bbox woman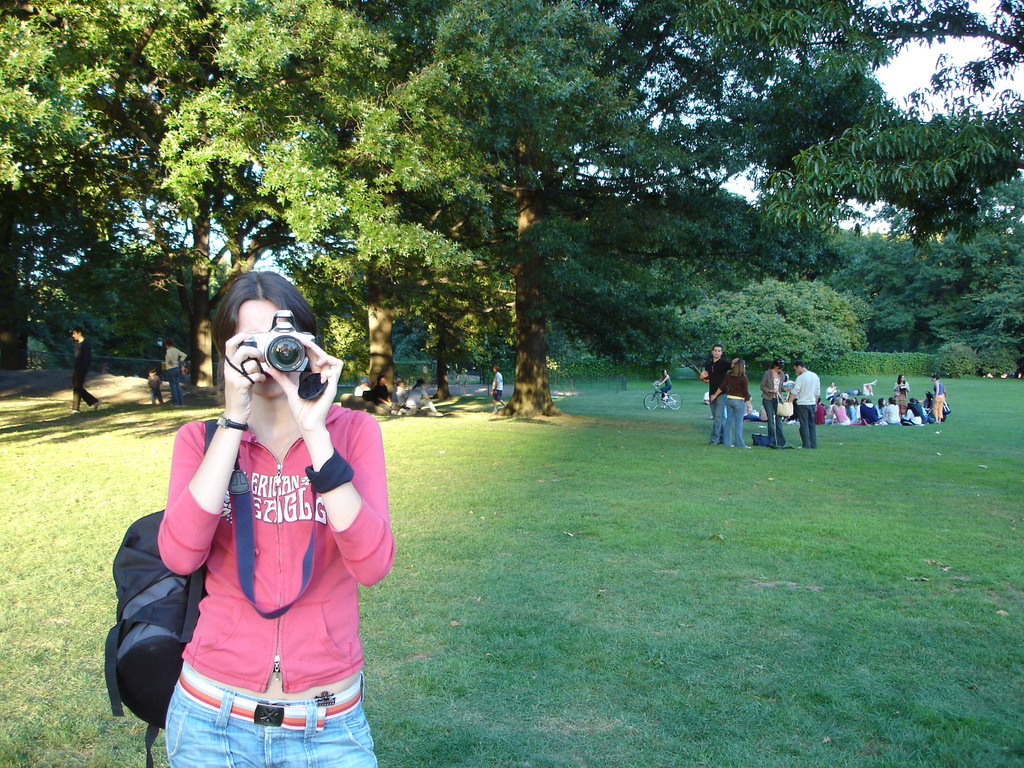
[156,263,392,767]
